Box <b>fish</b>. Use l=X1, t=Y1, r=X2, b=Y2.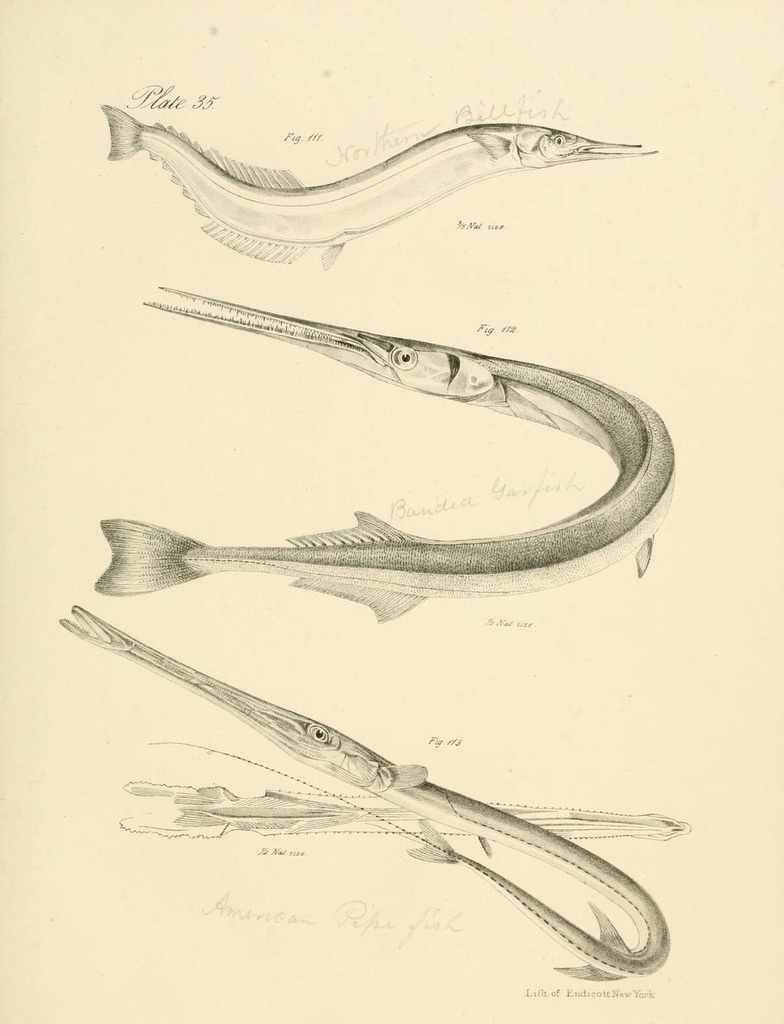
l=89, t=332, r=661, b=643.
